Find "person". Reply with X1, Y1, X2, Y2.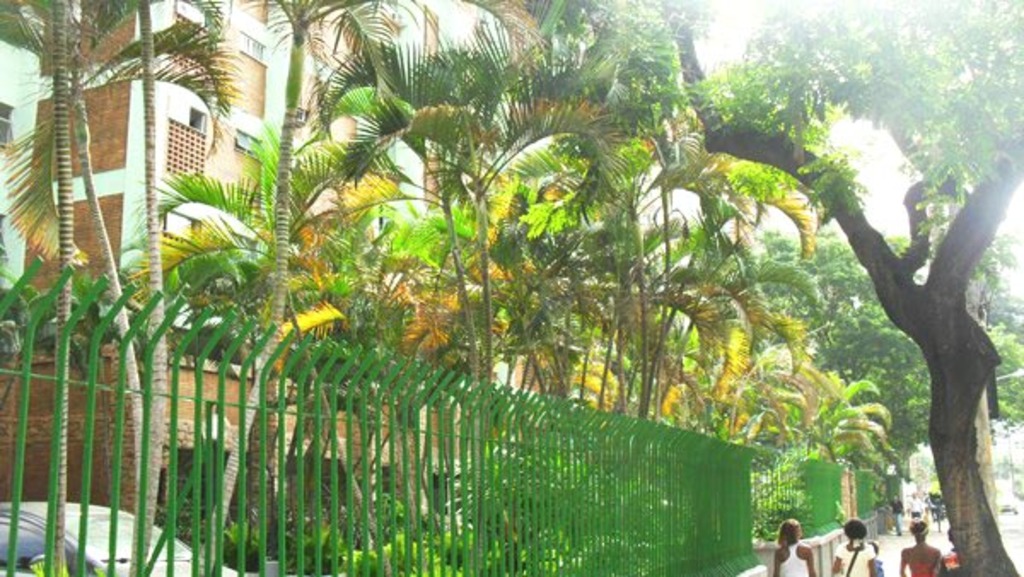
833, 516, 879, 575.
